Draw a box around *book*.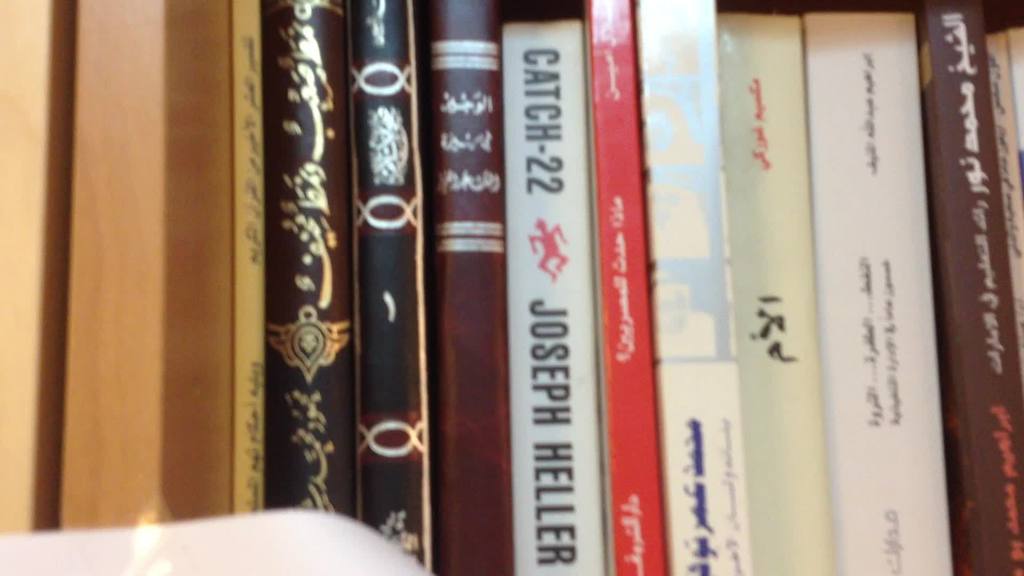
914/0/1023/575.
